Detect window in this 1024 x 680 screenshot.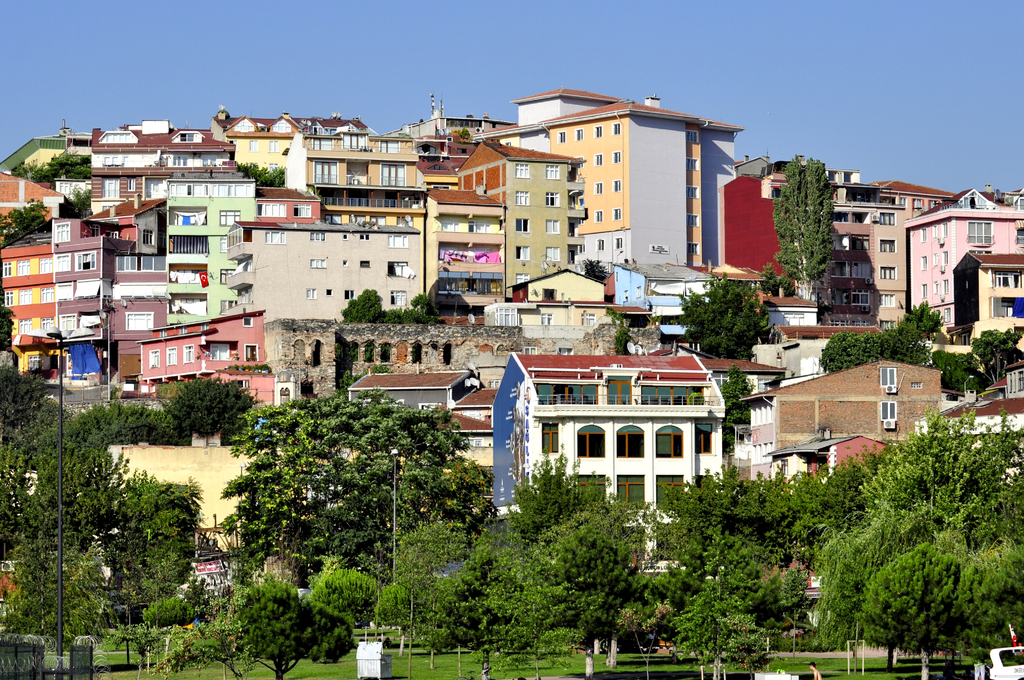
Detection: (600,238,605,252).
